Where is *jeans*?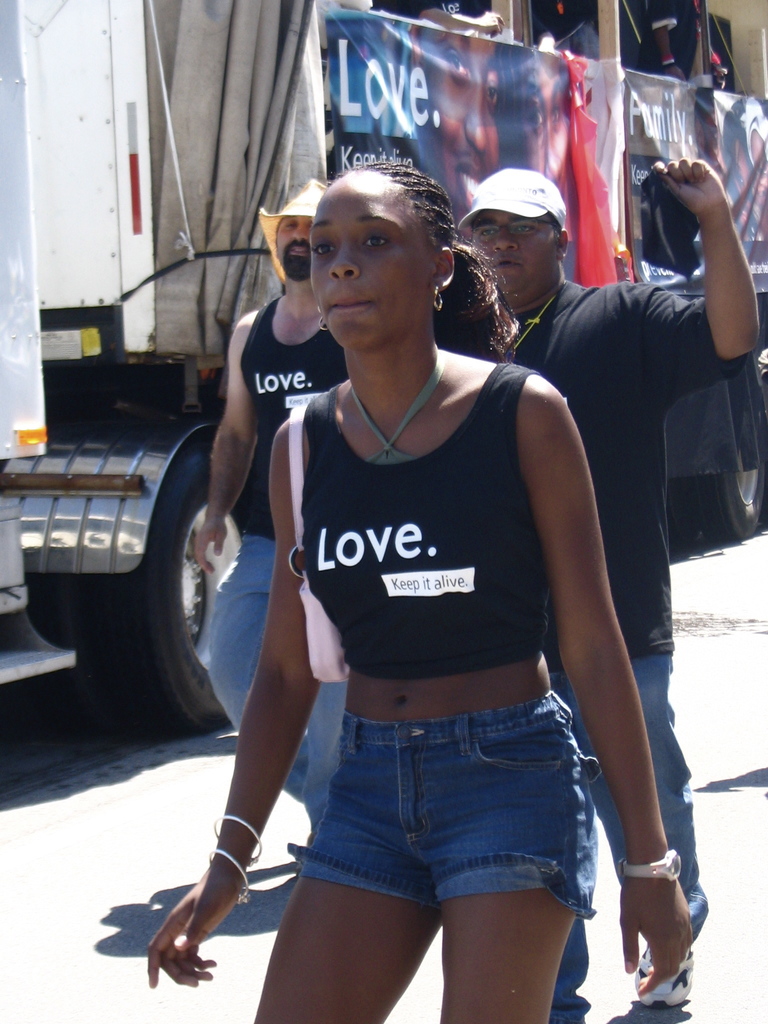
[x1=628, y1=652, x2=708, y2=955].
